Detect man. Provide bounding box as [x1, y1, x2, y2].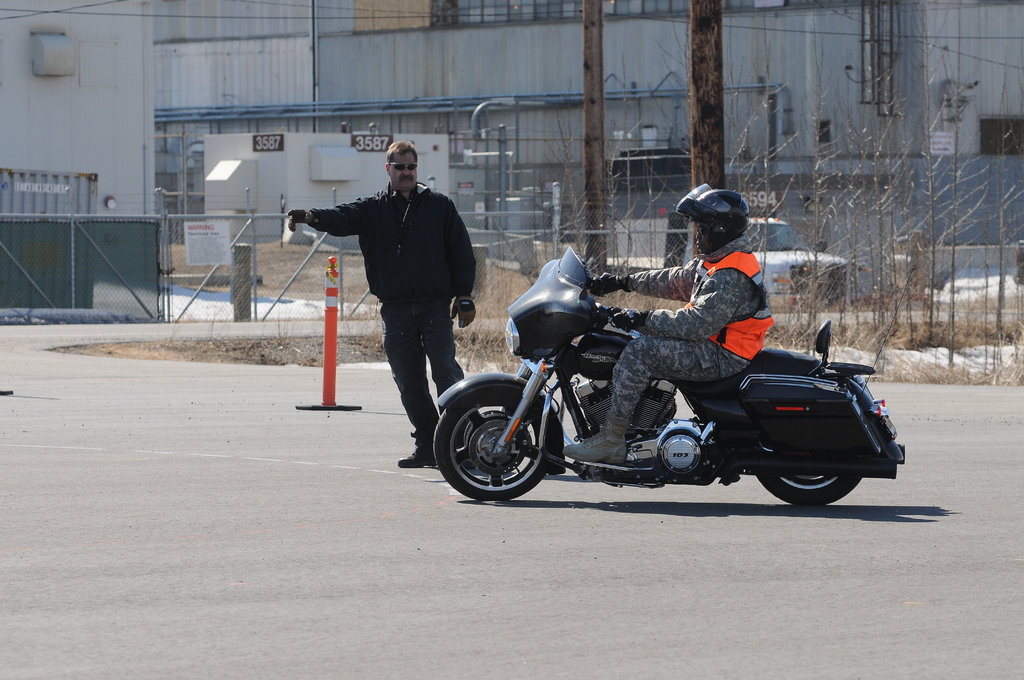
[311, 138, 492, 472].
